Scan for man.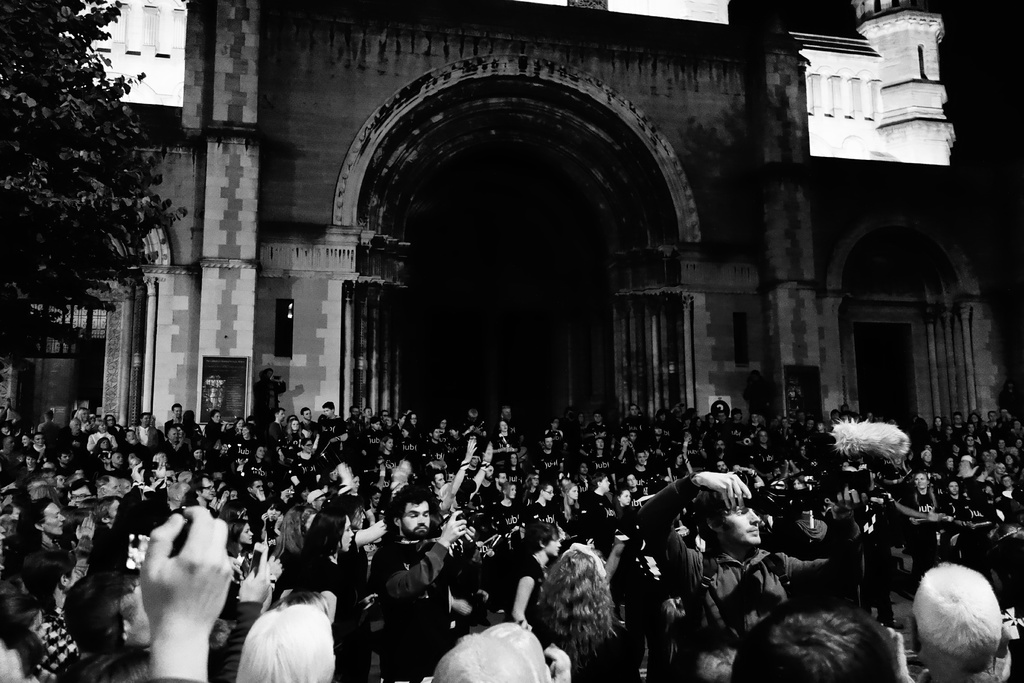
Scan result: box(708, 414, 716, 424).
